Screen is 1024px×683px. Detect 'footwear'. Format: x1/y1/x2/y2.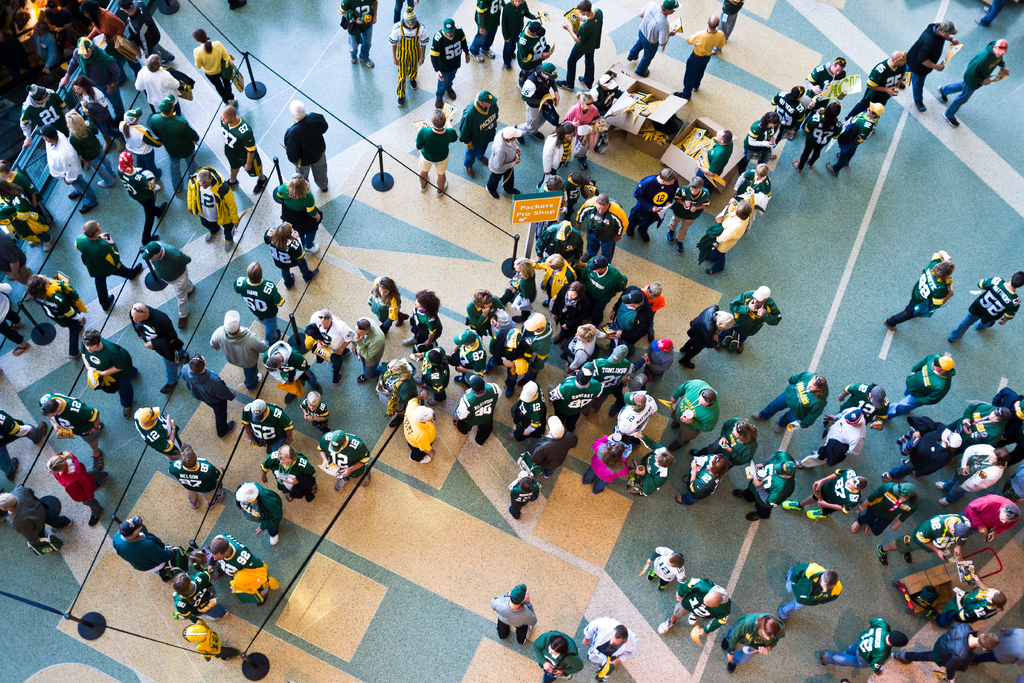
806/509/828/519.
